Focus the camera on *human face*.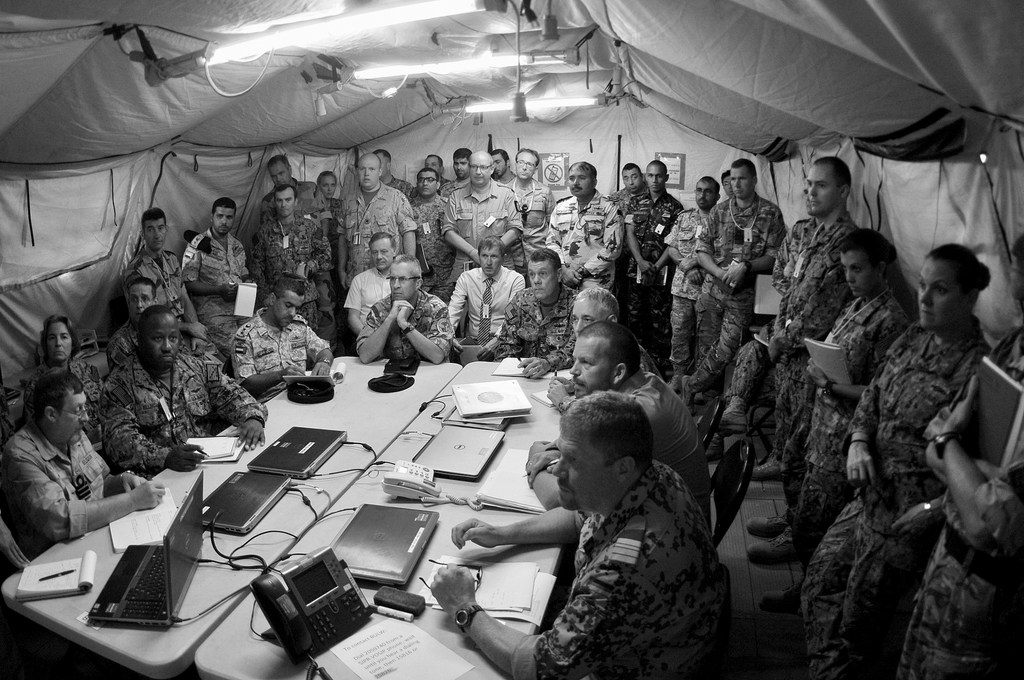
Focus region: 568 337 614 400.
